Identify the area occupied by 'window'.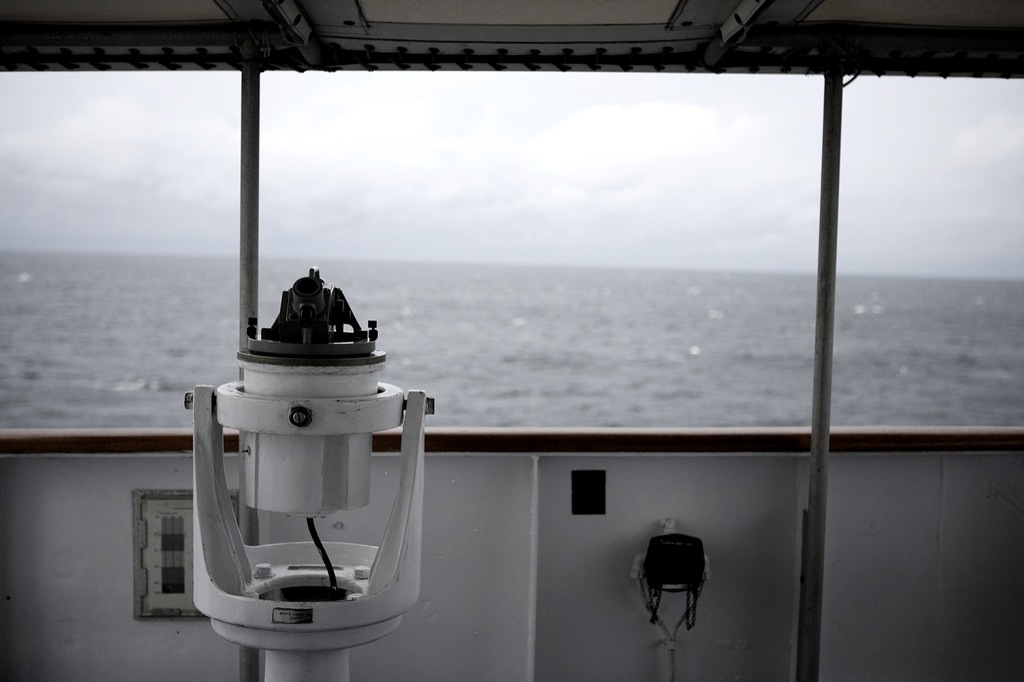
Area: (0, 66, 1023, 431).
